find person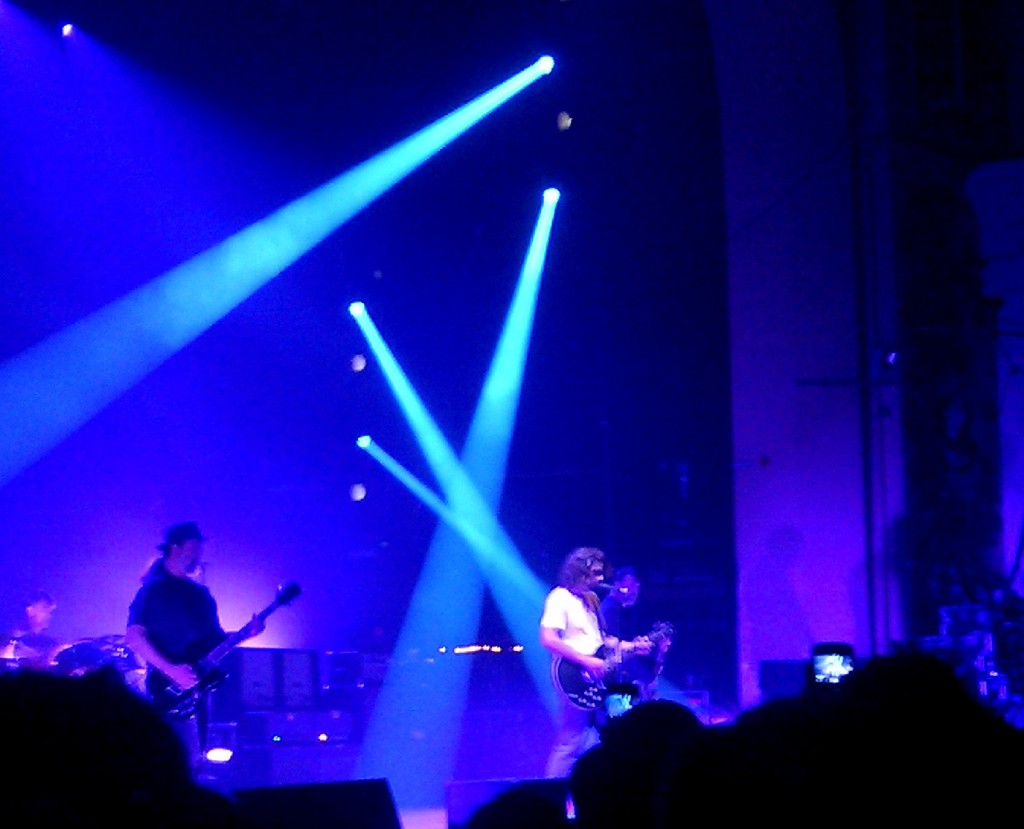
0 587 68 664
